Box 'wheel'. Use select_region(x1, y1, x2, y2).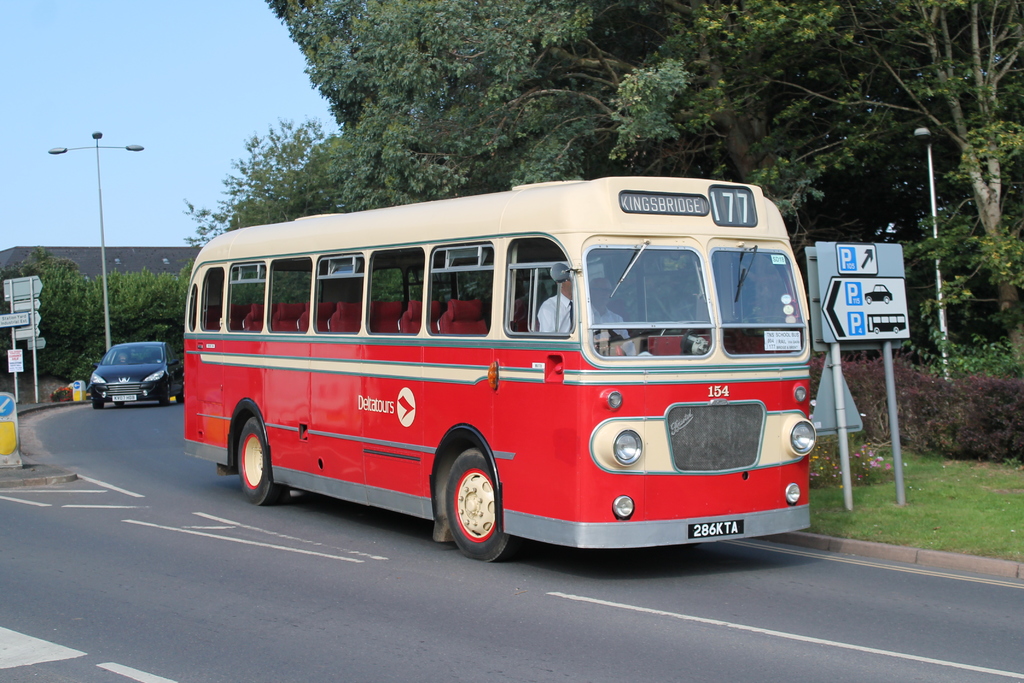
select_region(577, 317, 639, 359).
